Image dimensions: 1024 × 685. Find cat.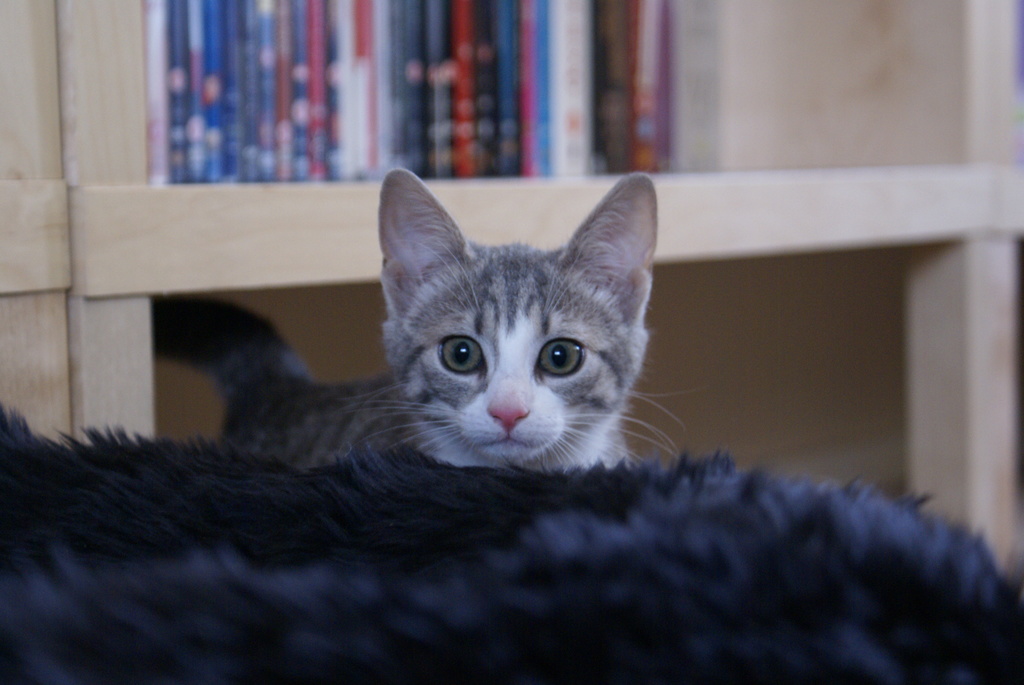
box(152, 173, 707, 476).
